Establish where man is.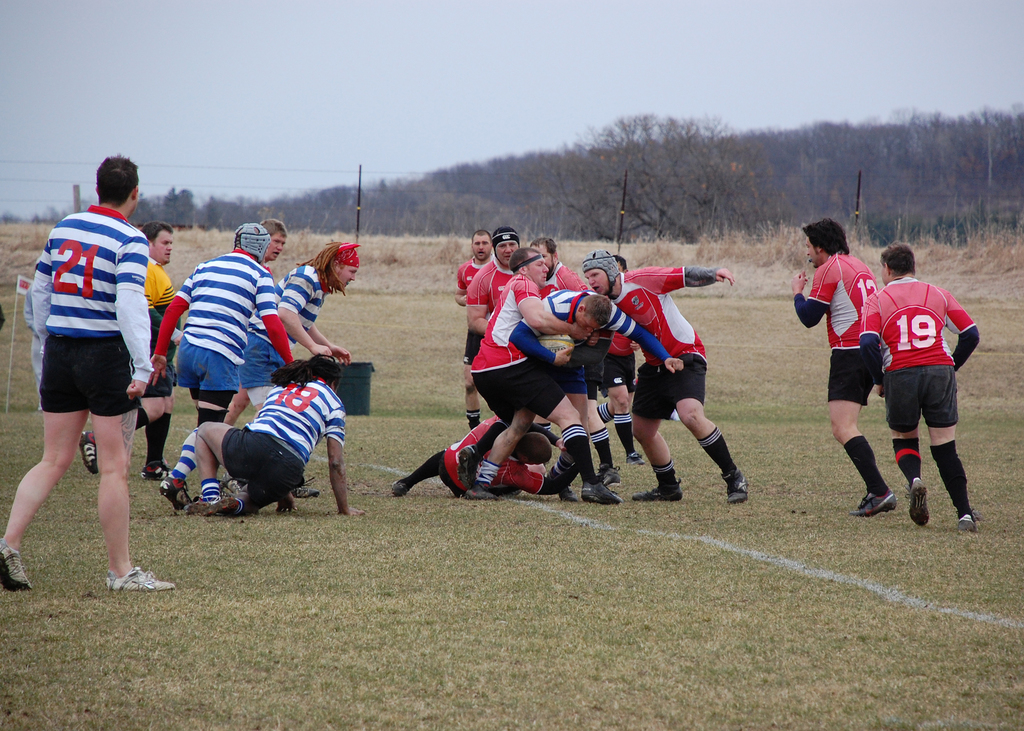
Established at Rect(450, 226, 493, 427).
